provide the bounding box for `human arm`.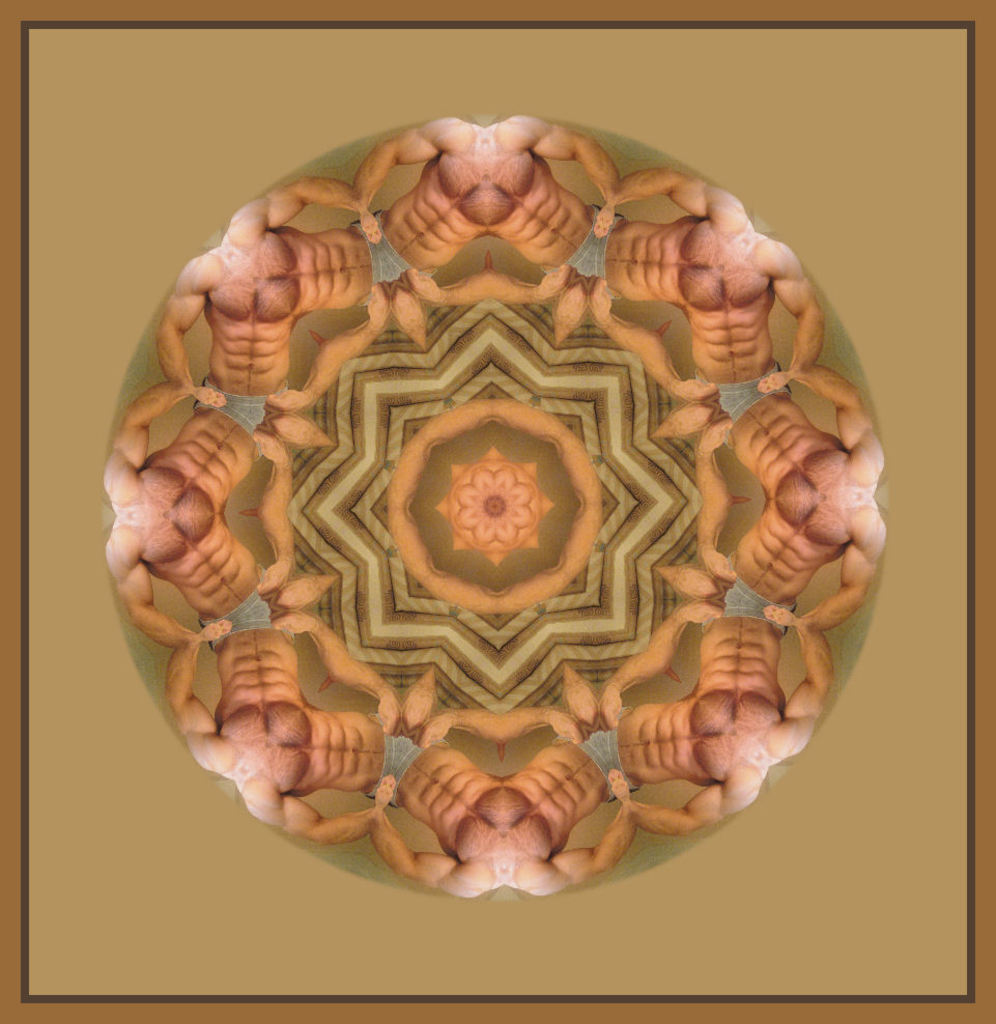
693, 427, 741, 505.
